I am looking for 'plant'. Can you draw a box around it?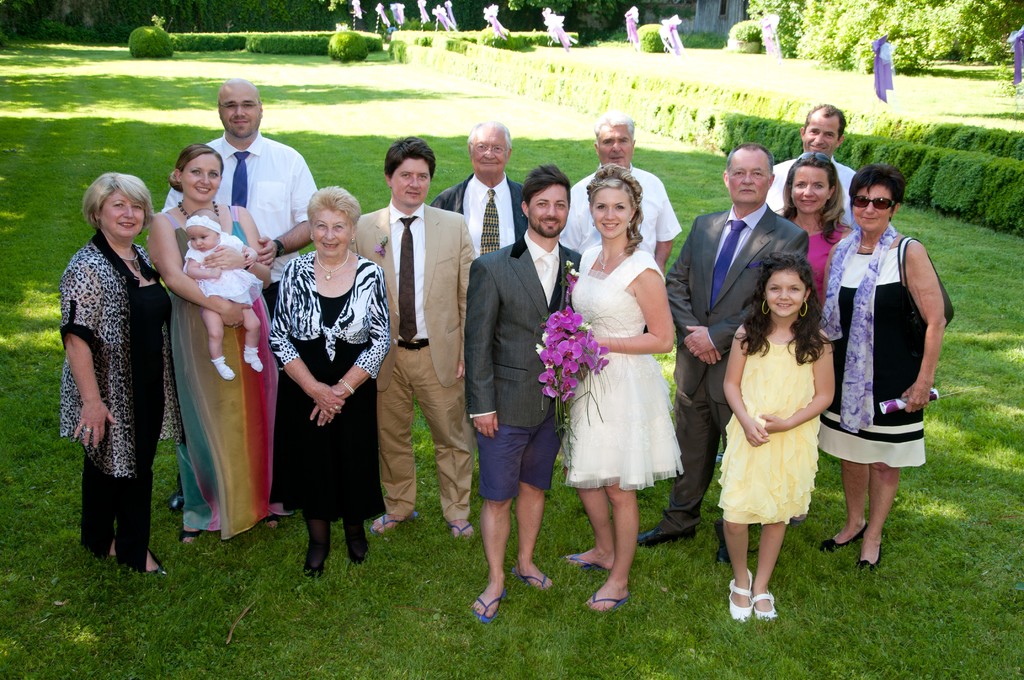
Sure, the bounding box is <region>509, 0, 716, 28</region>.
